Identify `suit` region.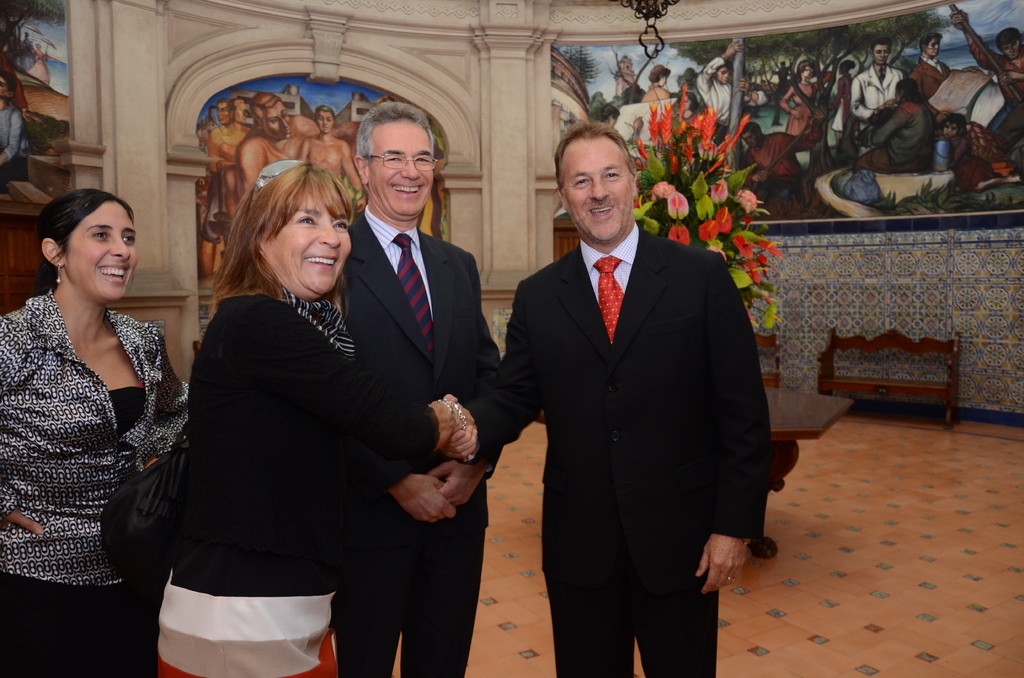
Region: pyautogui.locateOnScreen(499, 118, 765, 666).
